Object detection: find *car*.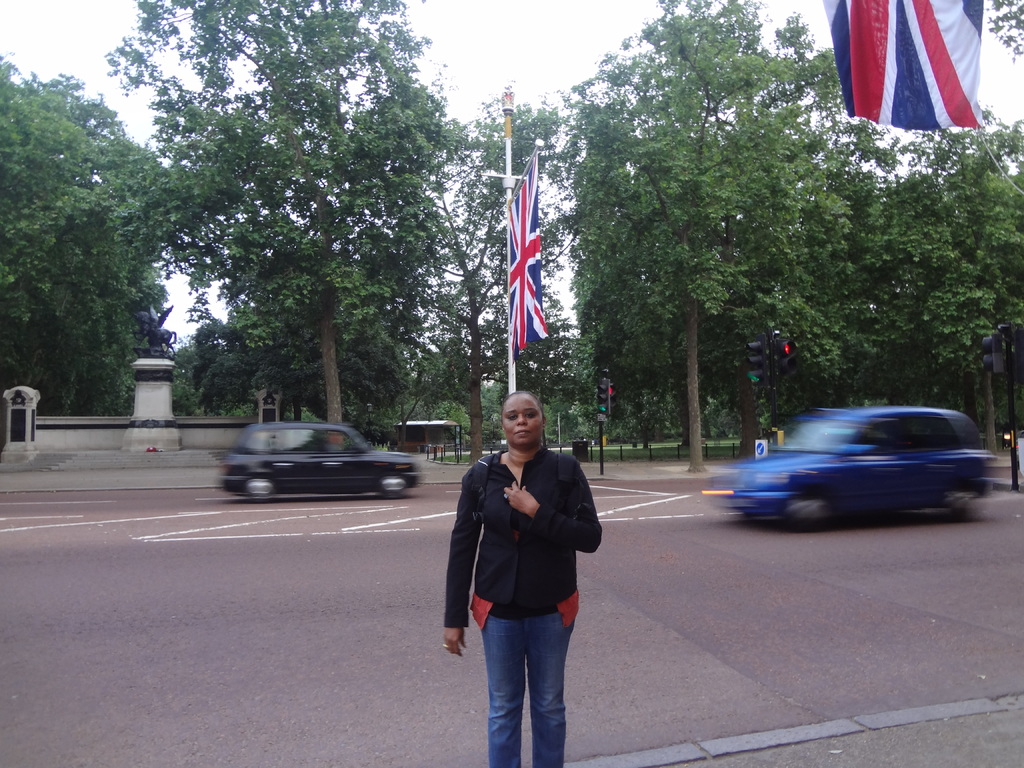
215, 422, 420, 500.
